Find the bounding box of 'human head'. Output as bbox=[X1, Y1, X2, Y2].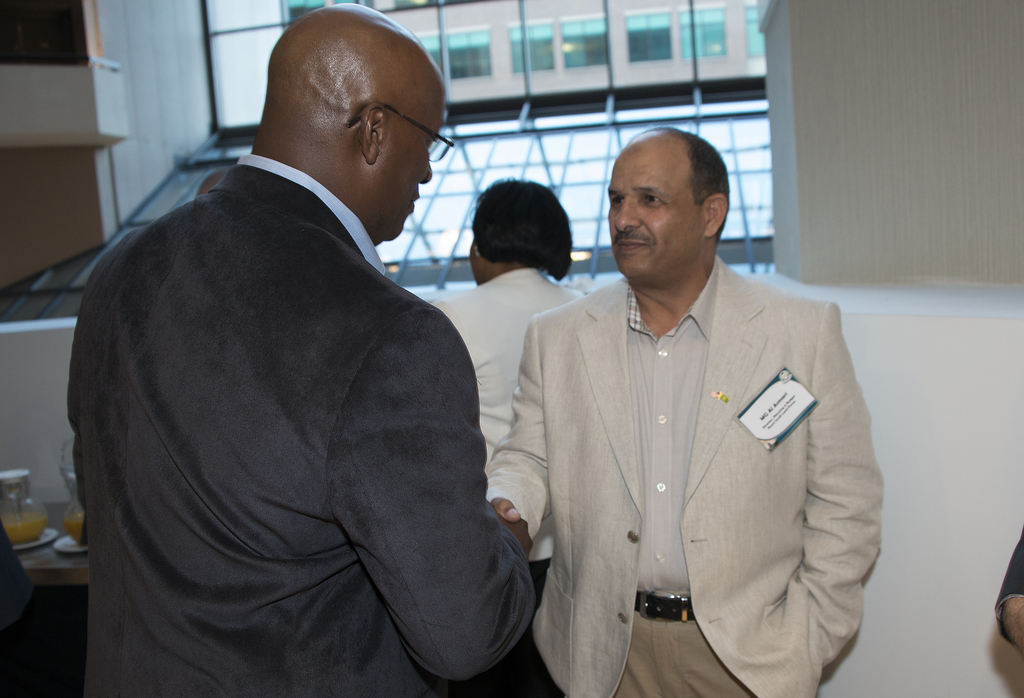
bbox=[262, 0, 455, 238].
